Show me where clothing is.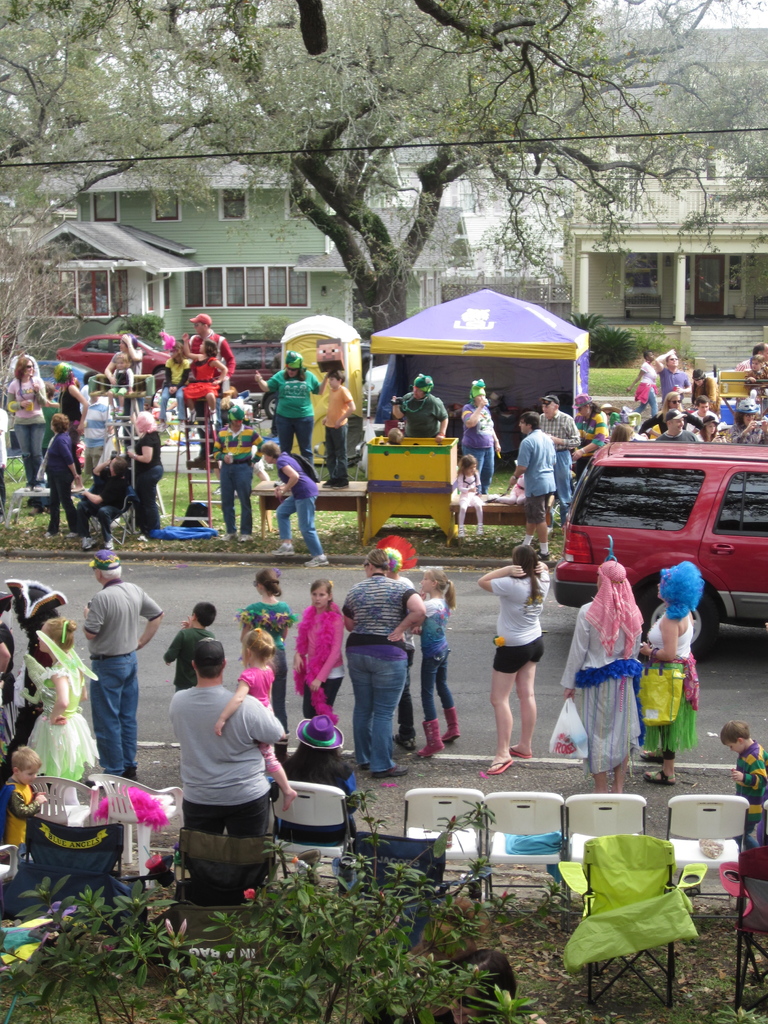
clothing is at (239,605,295,738).
